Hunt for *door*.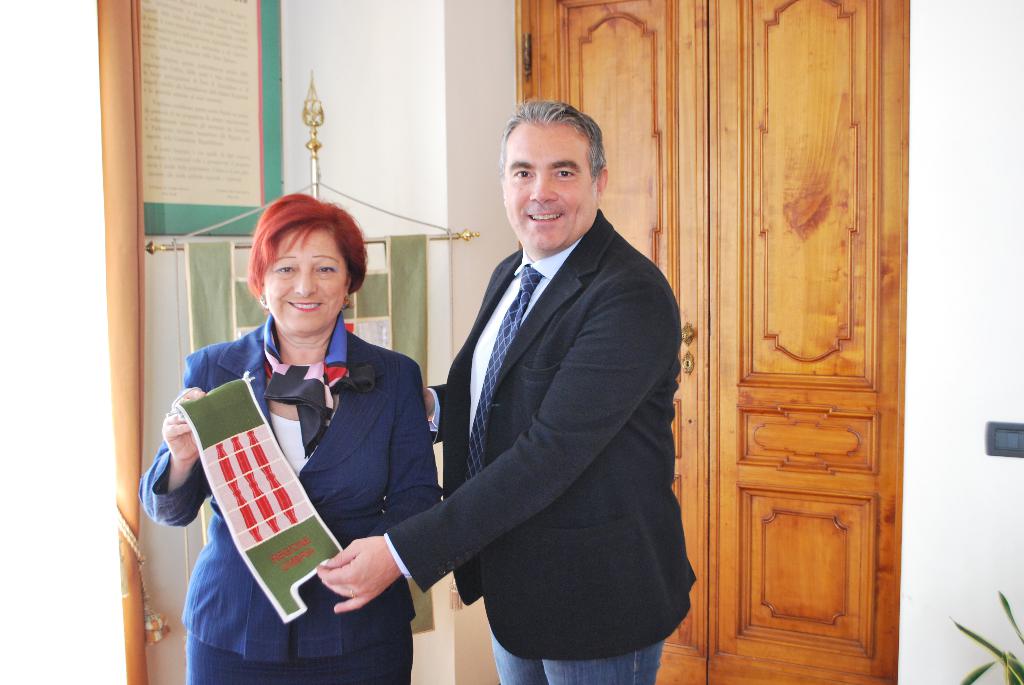
Hunted down at 706, 0, 904, 684.
